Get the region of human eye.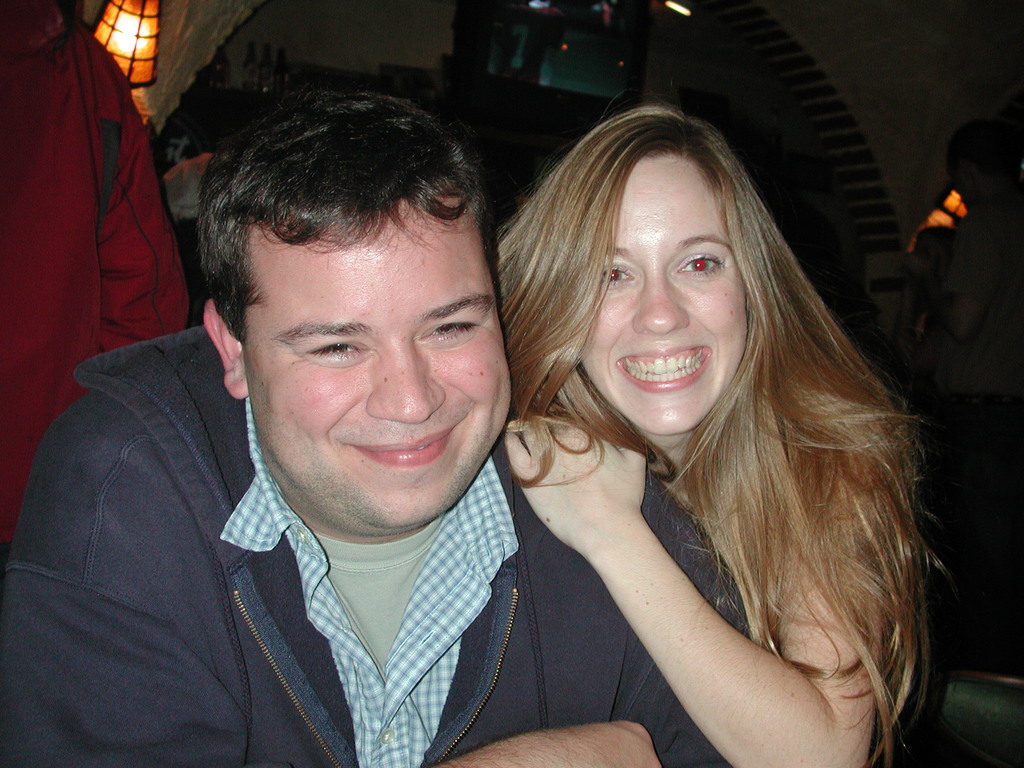
<bbox>604, 262, 639, 288</bbox>.
